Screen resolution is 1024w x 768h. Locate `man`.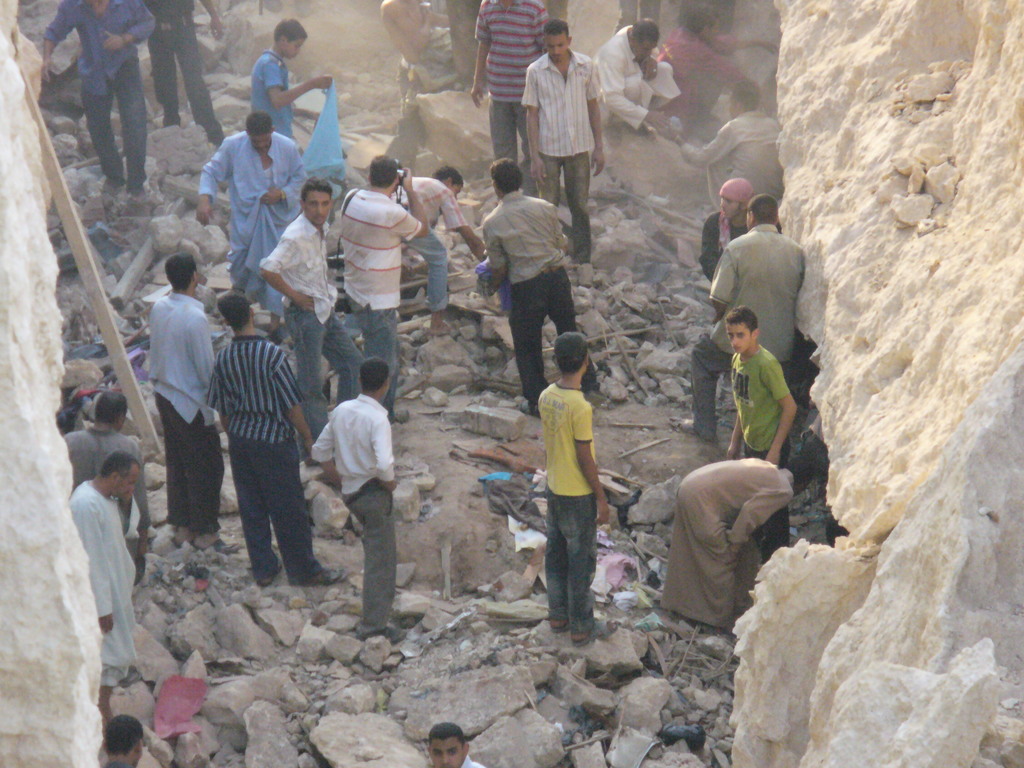
x1=196 y1=111 x2=307 y2=352.
